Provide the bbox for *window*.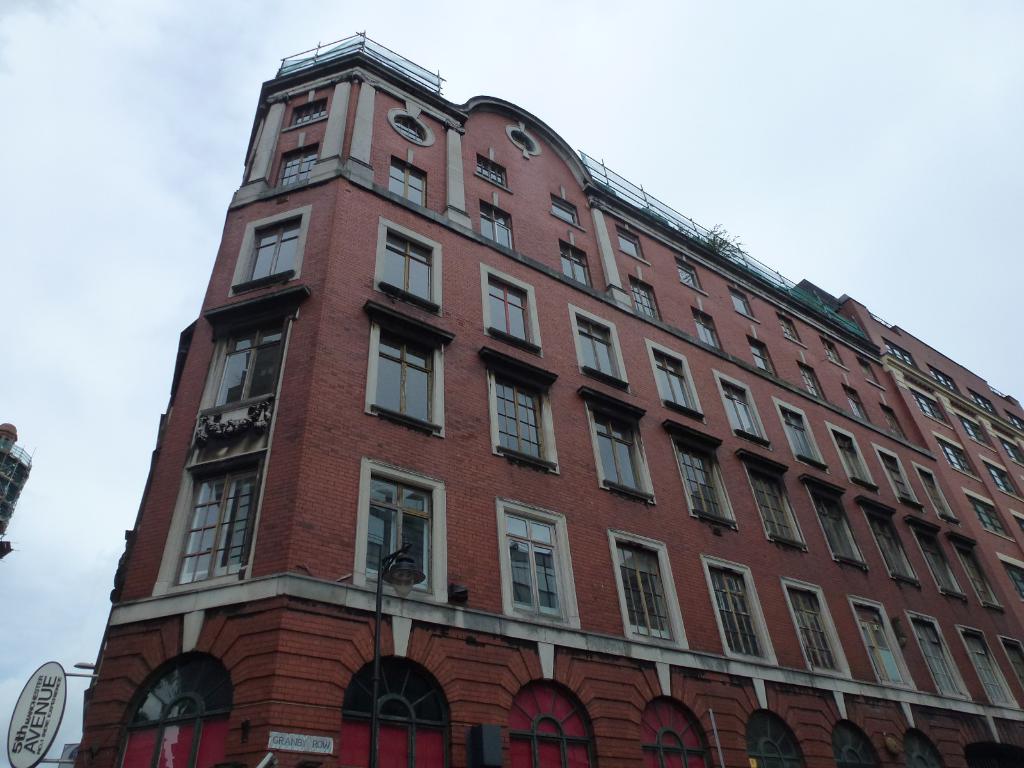
box(810, 476, 871, 570).
